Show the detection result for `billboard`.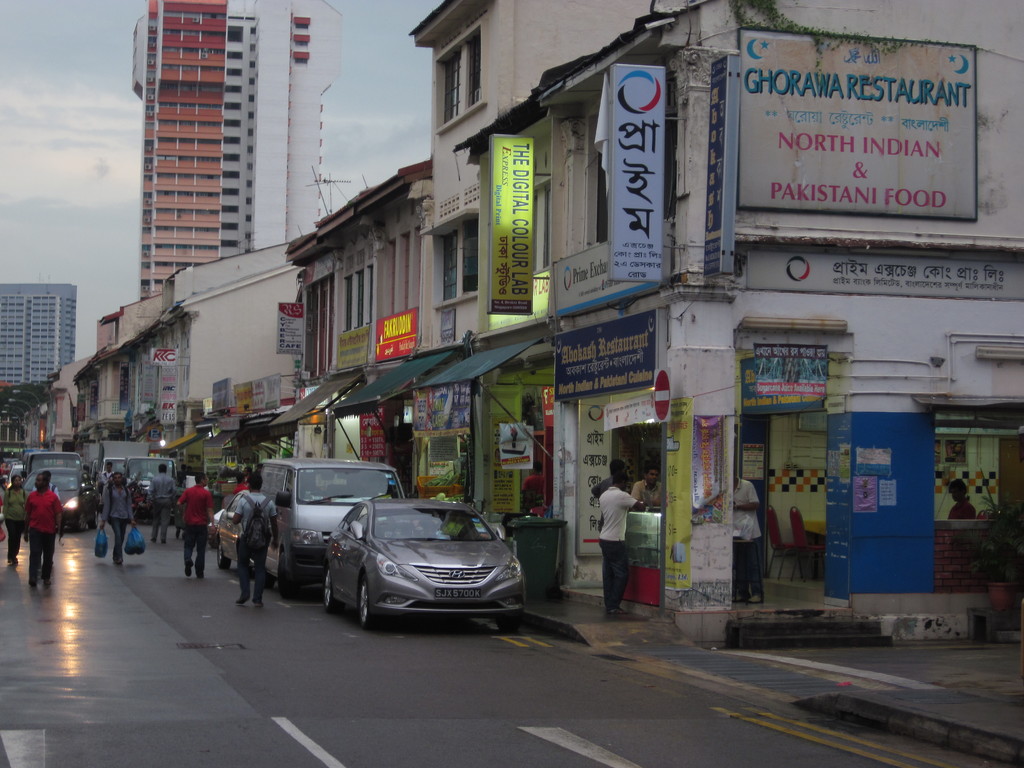
locate(741, 343, 825, 415).
